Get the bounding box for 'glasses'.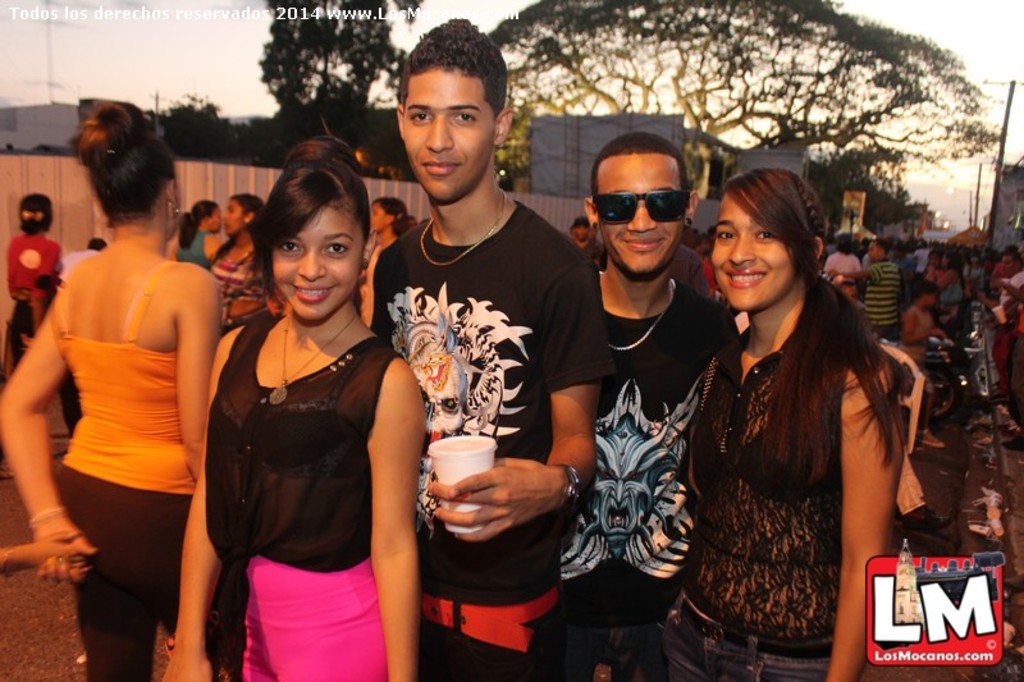
590/178/705/229.
